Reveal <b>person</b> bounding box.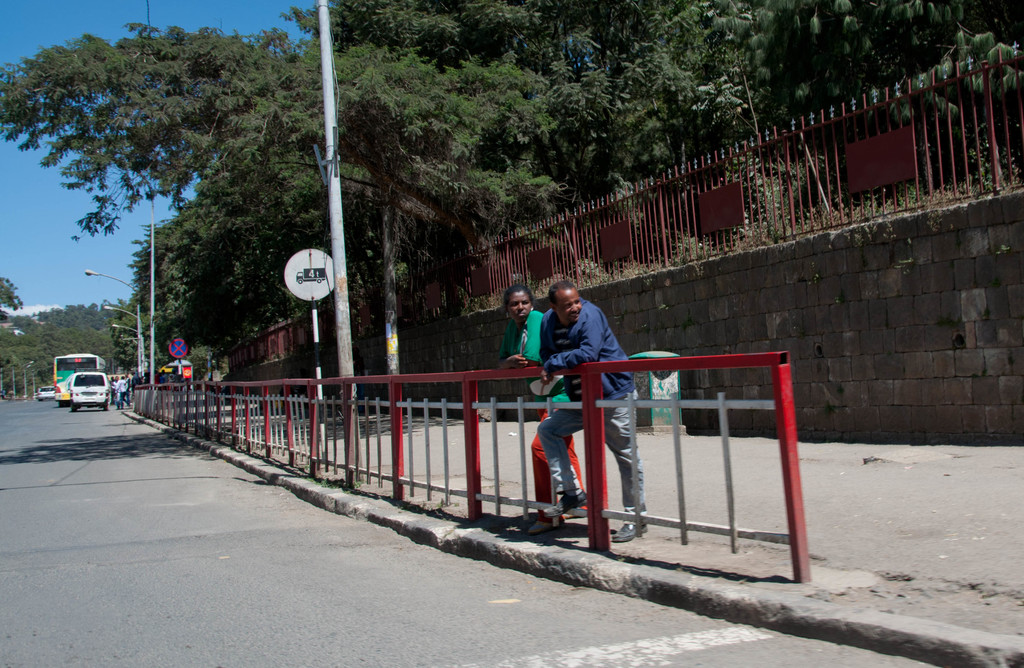
Revealed: [left=115, top=374, right=131, bottom=405].
